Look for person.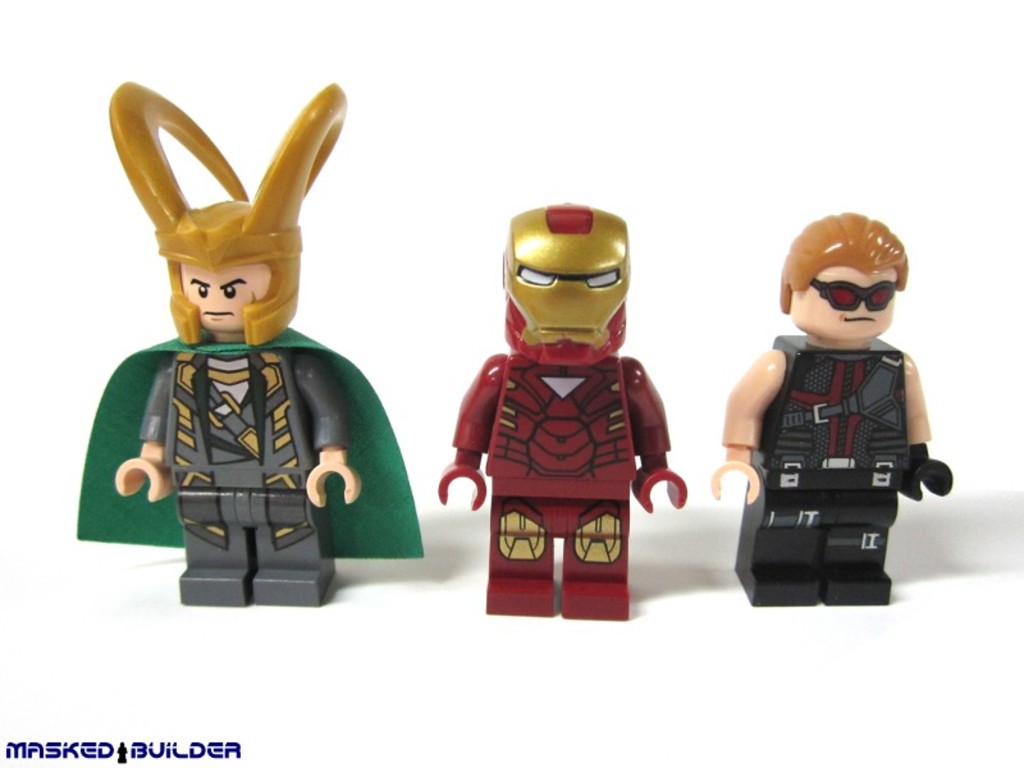
Found: crop(433, 204, 680, 627).
